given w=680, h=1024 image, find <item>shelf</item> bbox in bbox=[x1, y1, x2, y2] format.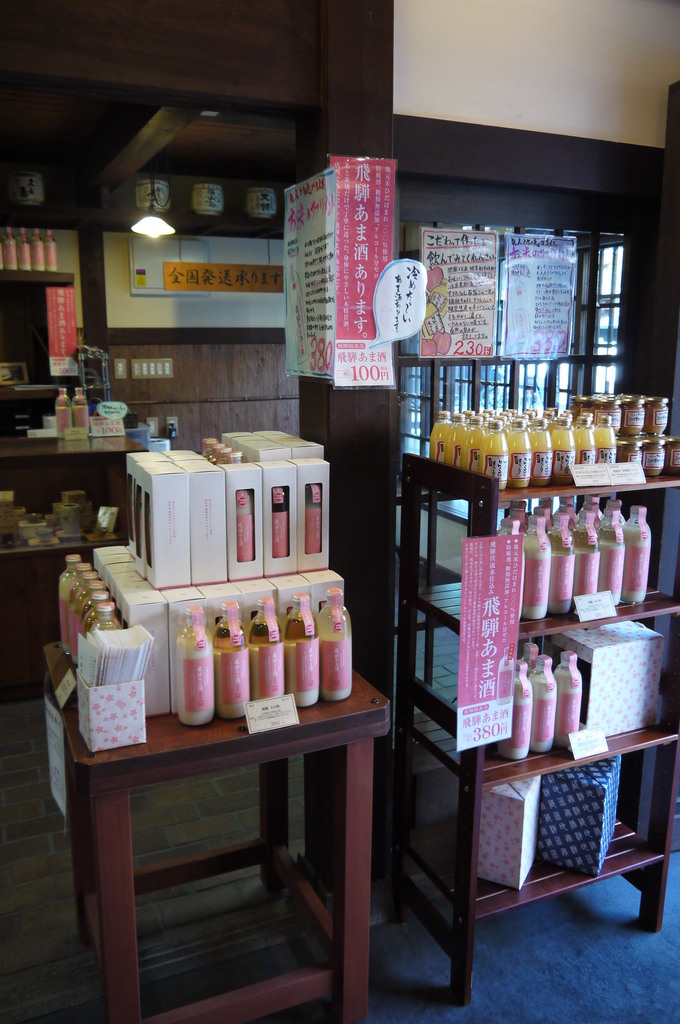
bbox=[397, 440, 679, 1009].
